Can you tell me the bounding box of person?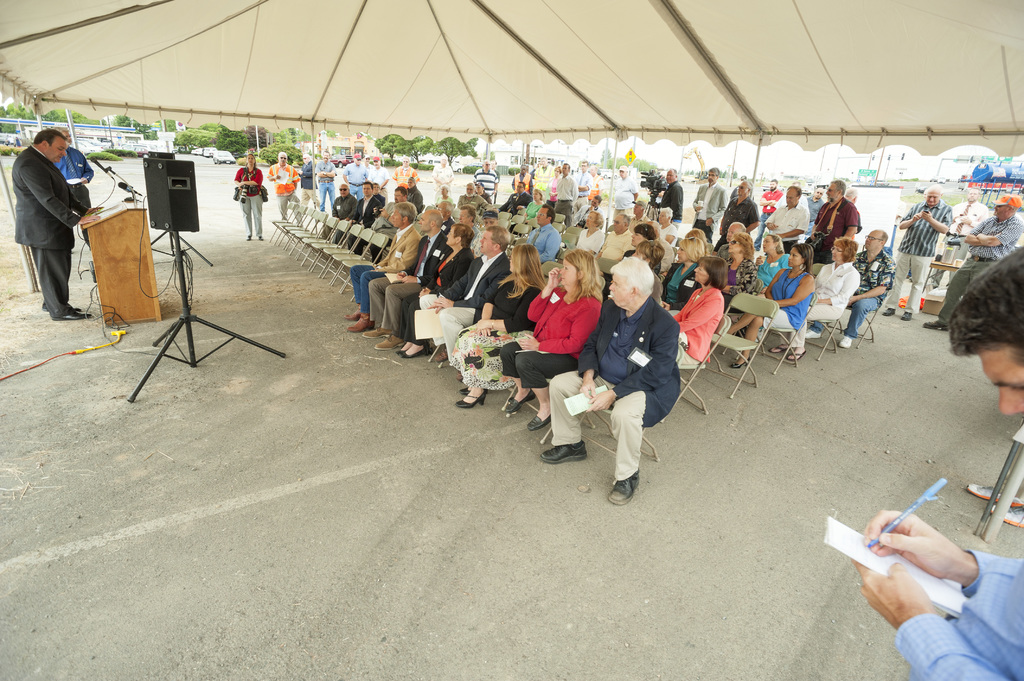
{"left": 52, "top": 125, "right": 94, "bottom": 282}.
